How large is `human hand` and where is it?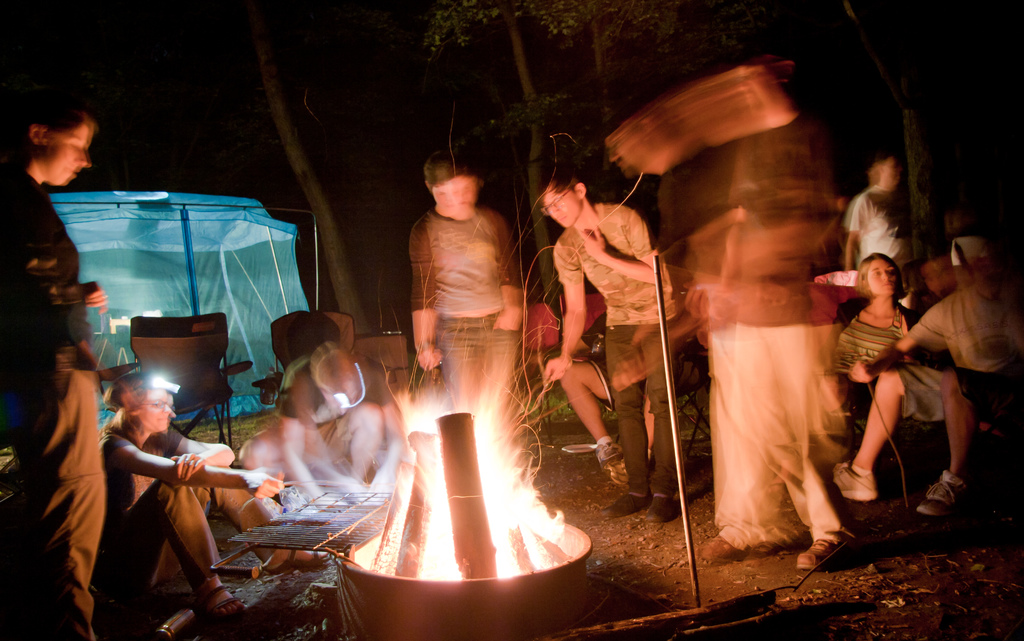
Bounding box: (579,227,607,260).
